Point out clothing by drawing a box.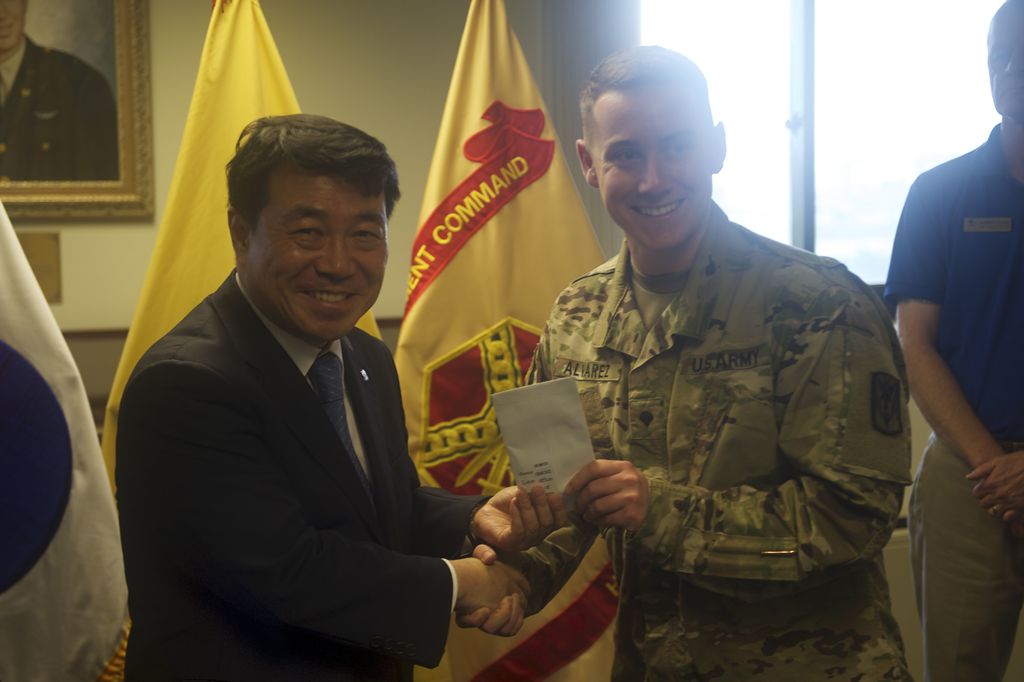
118, 275, 481, 681.
